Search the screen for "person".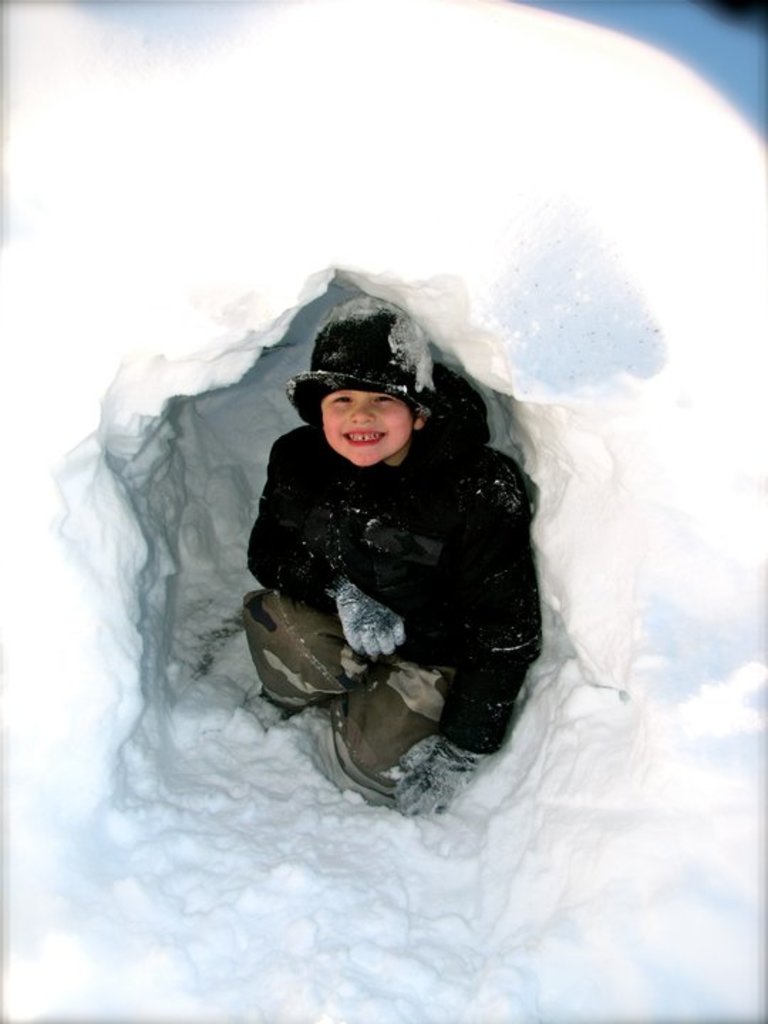
Found at box=[236, 294, 548, 812].
